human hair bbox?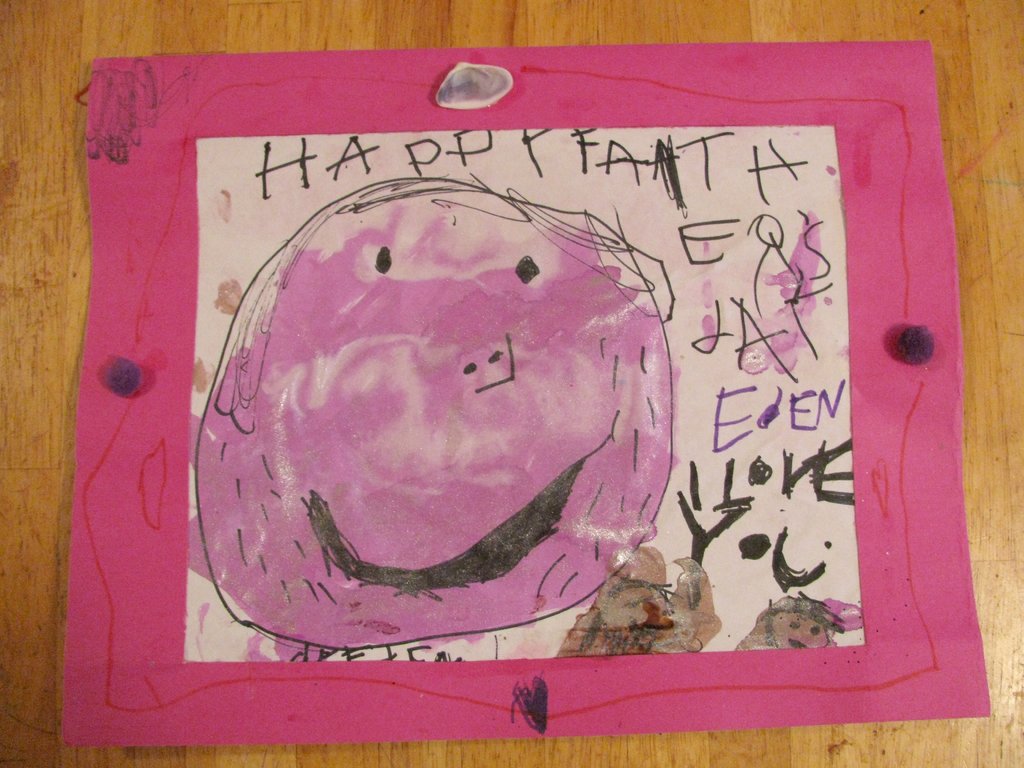
x1=214, y1=177, x2=678, y2=434
